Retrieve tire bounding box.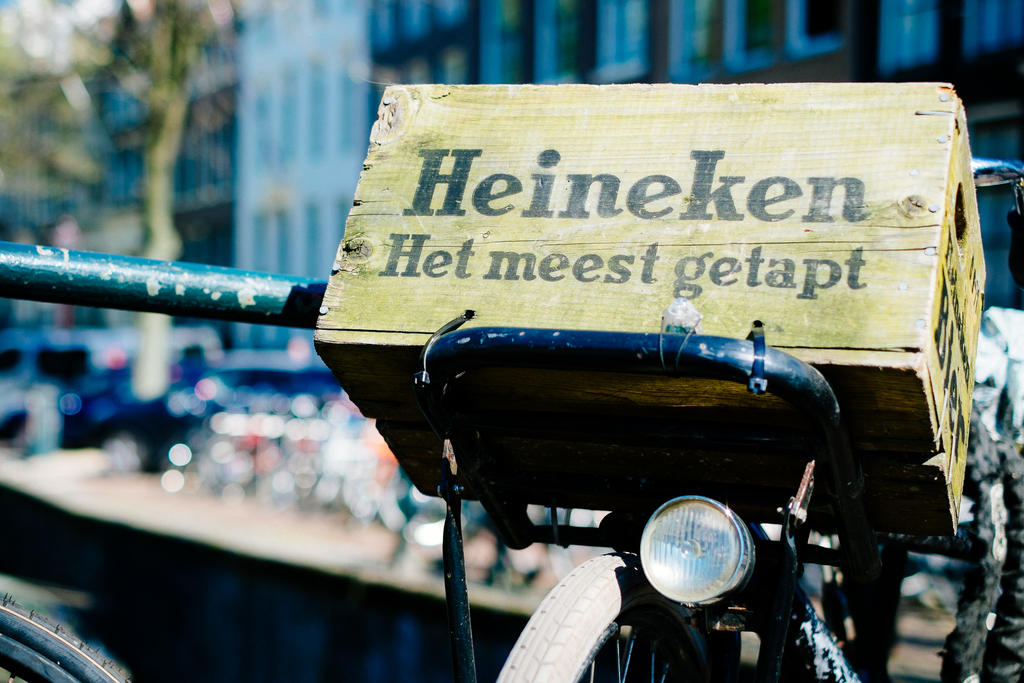
Bounding box: [left=509, top=558, right=653, bottom=679].
